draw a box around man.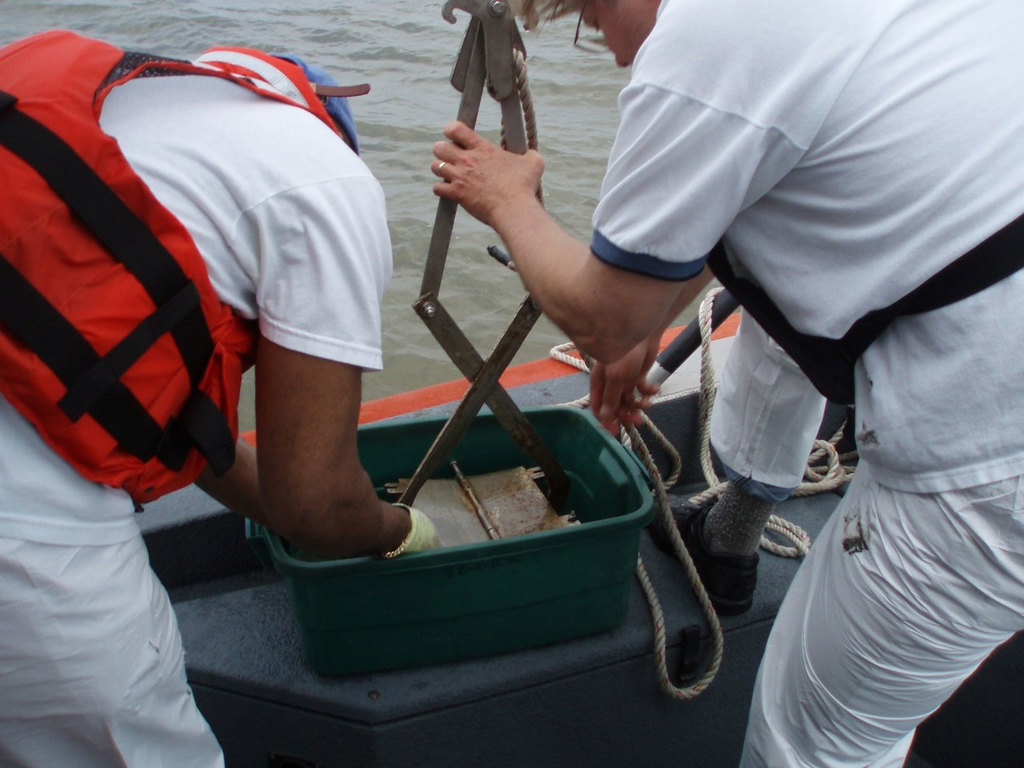
x1=430, y1=0, x2=1023, y2=767.
